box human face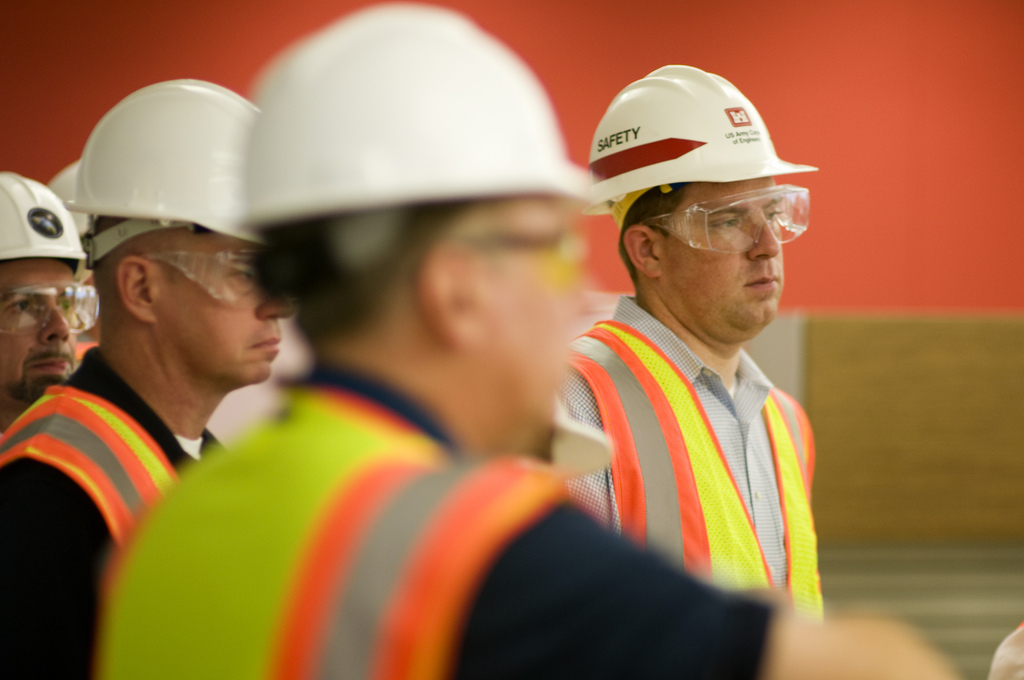
locate(151, 222, 292, 389)
